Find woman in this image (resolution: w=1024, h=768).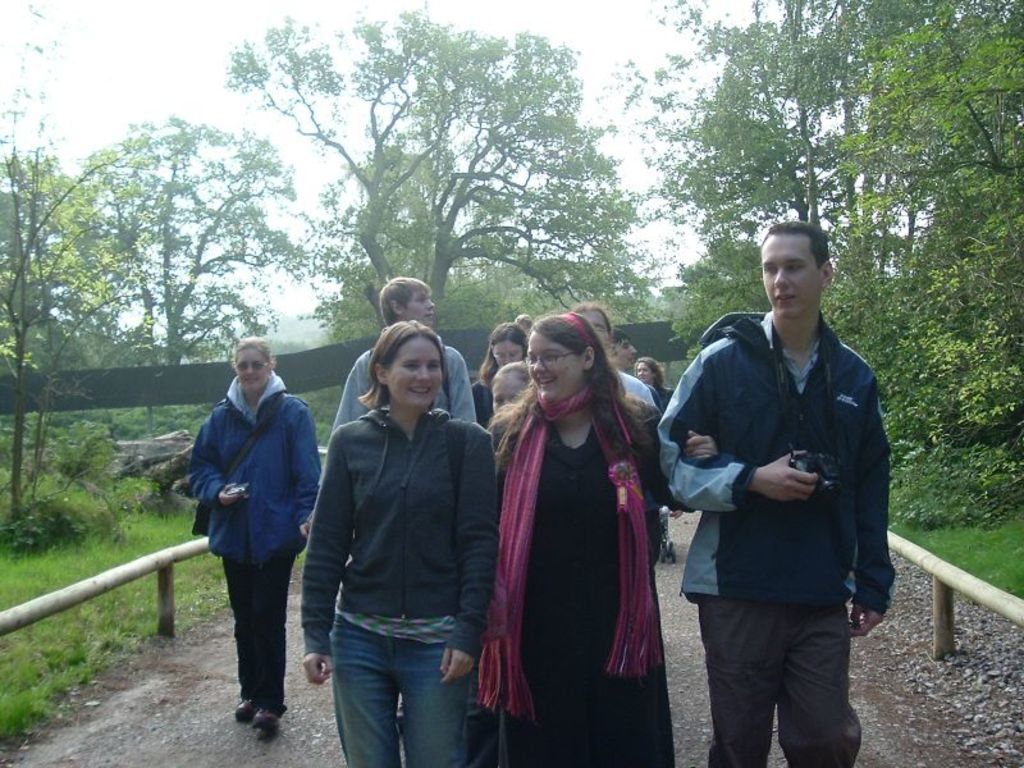
locate(625, 353, 682, 426).
